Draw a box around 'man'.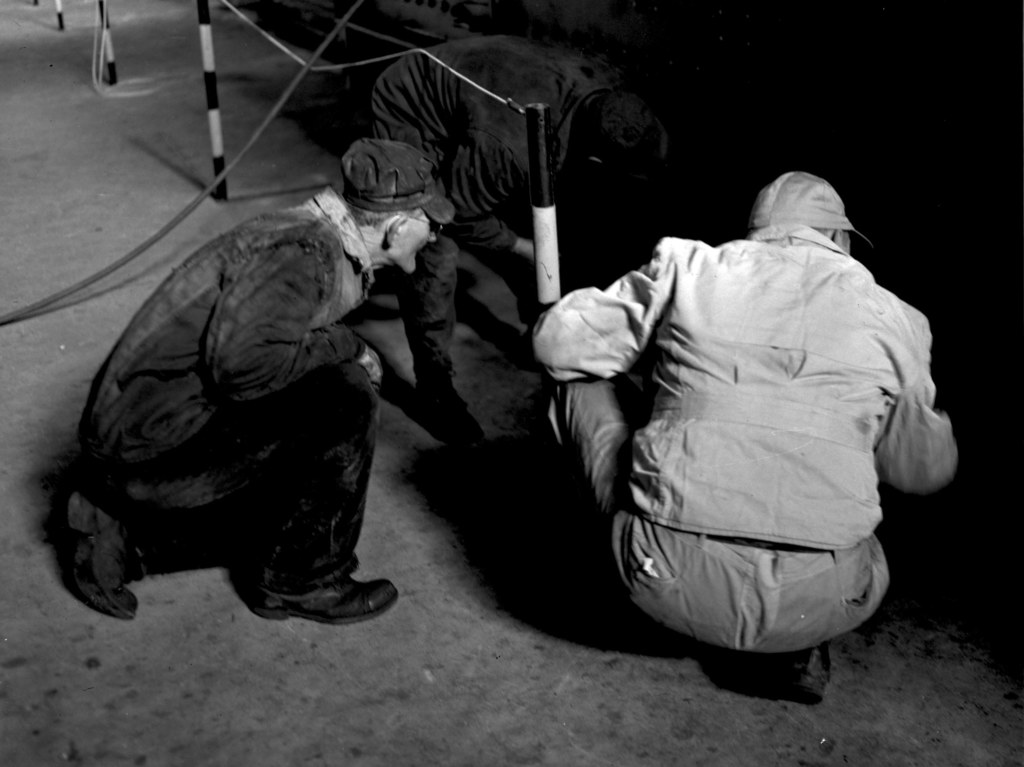
crop(56, 134, 456, 619).
